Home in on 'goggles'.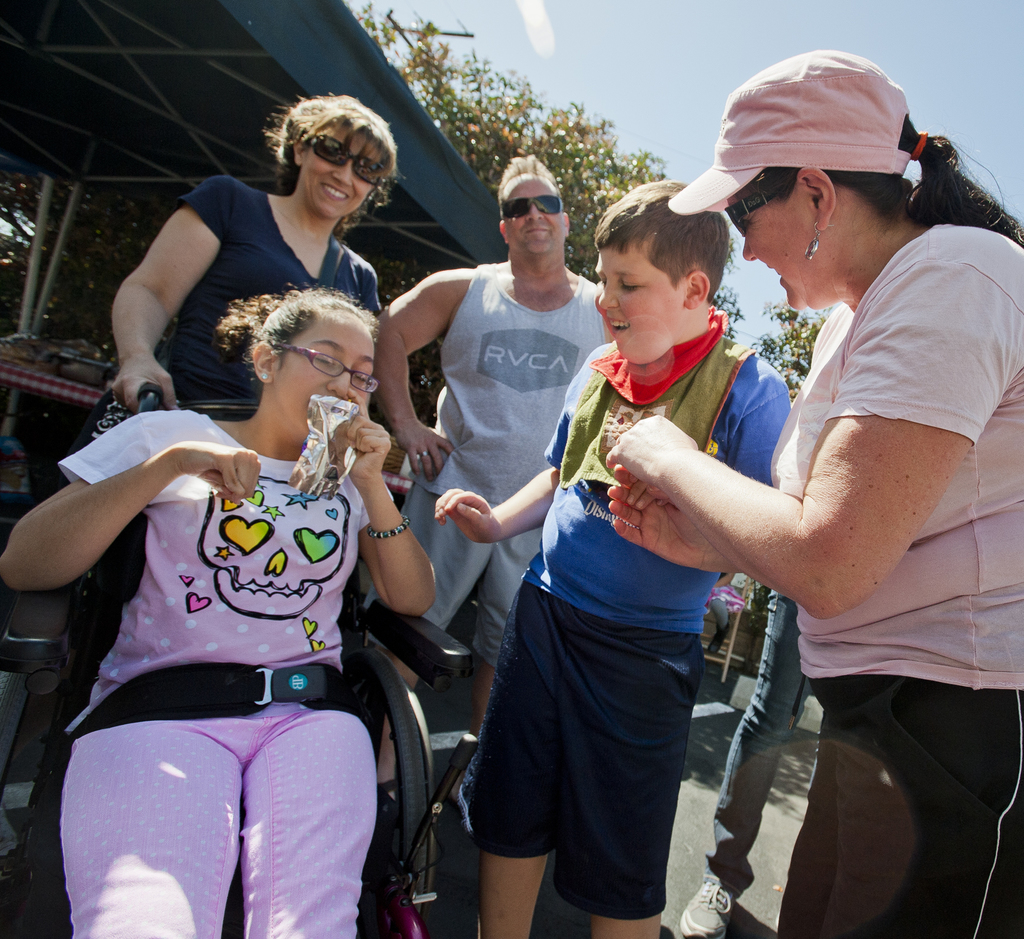
Homed in at [720,182,778,238].
